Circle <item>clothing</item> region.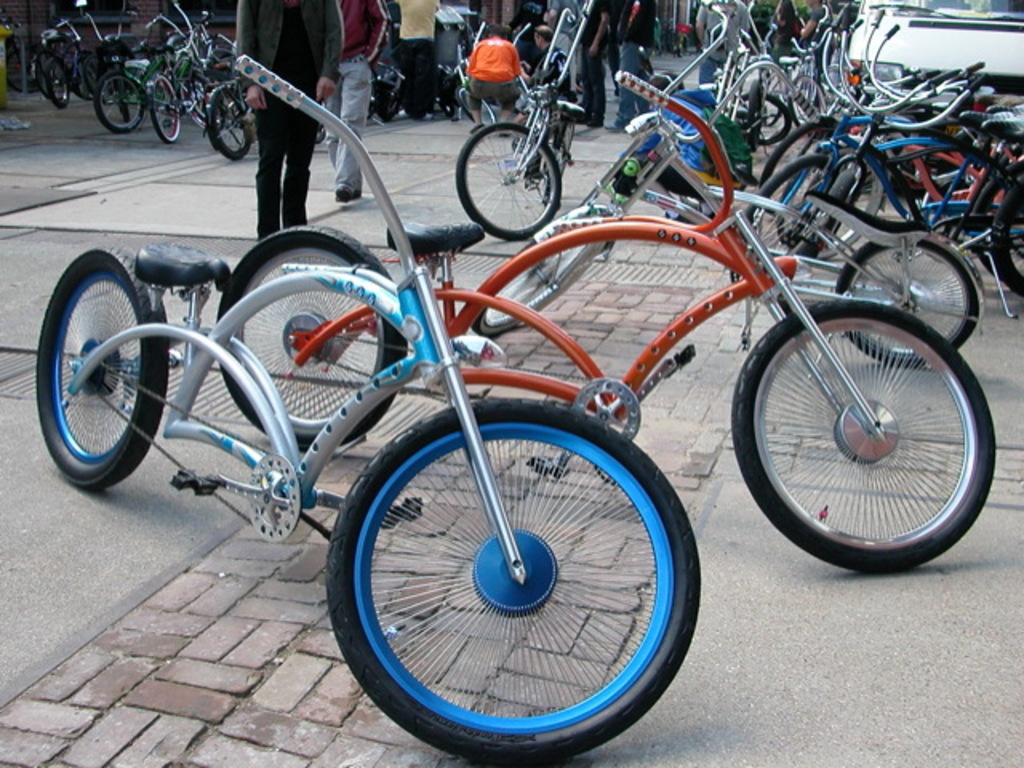
Region: [x1=774, y1=14, x2=795, y2=58].
